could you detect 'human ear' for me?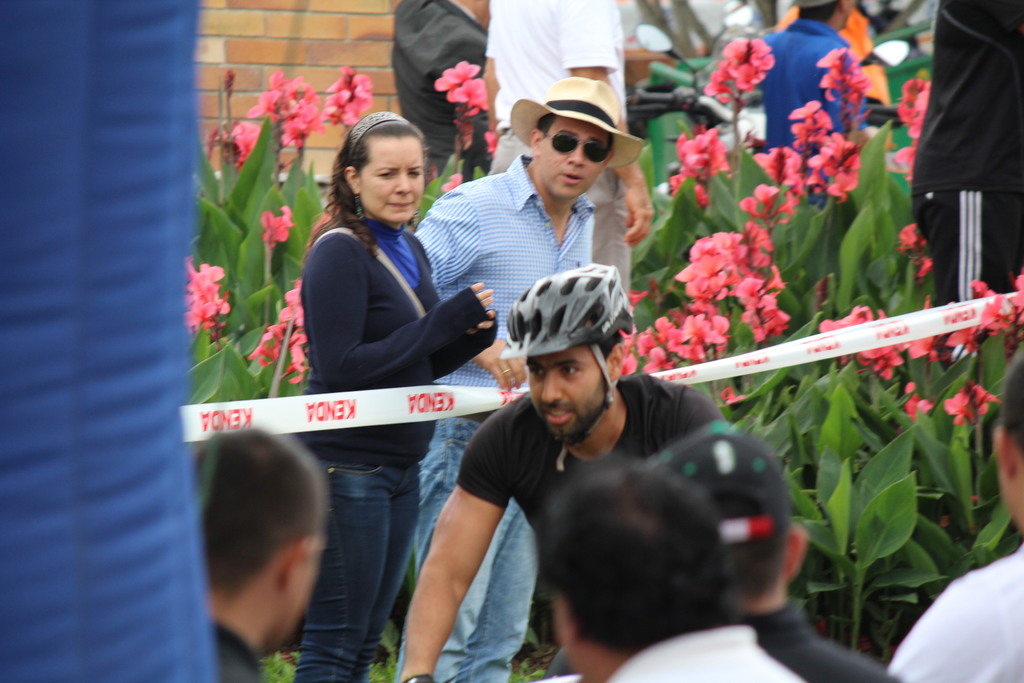
Detection result: (993,424,1010,484).
